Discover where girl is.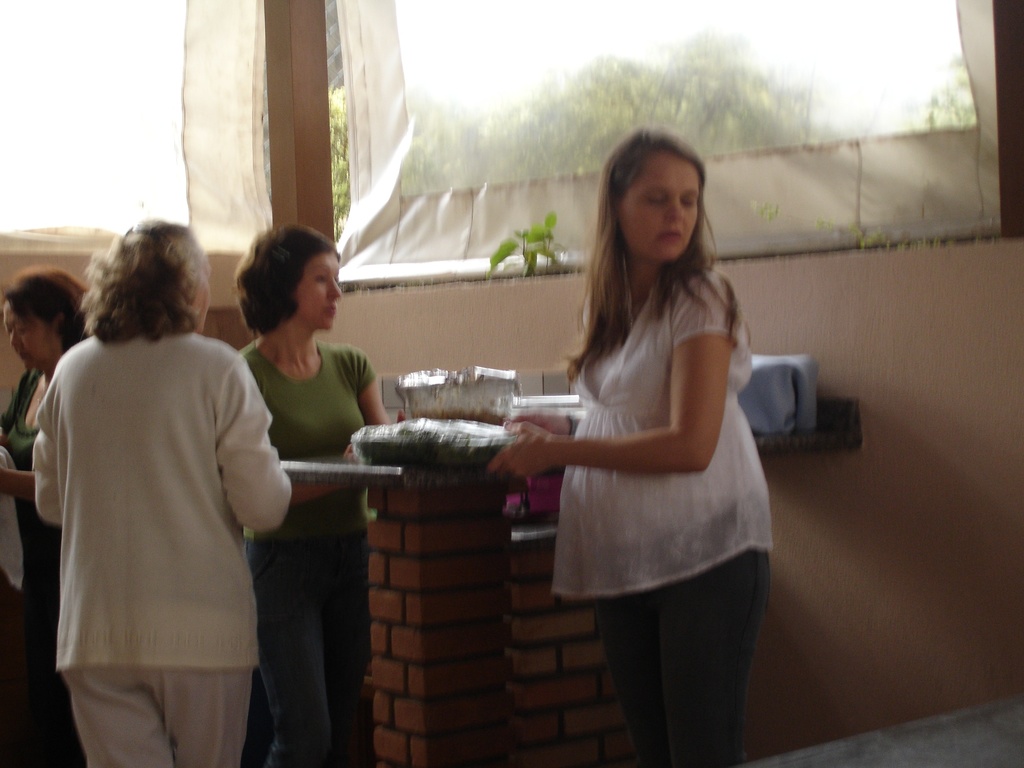
Discovered at region(490, 122, 774, 767).
